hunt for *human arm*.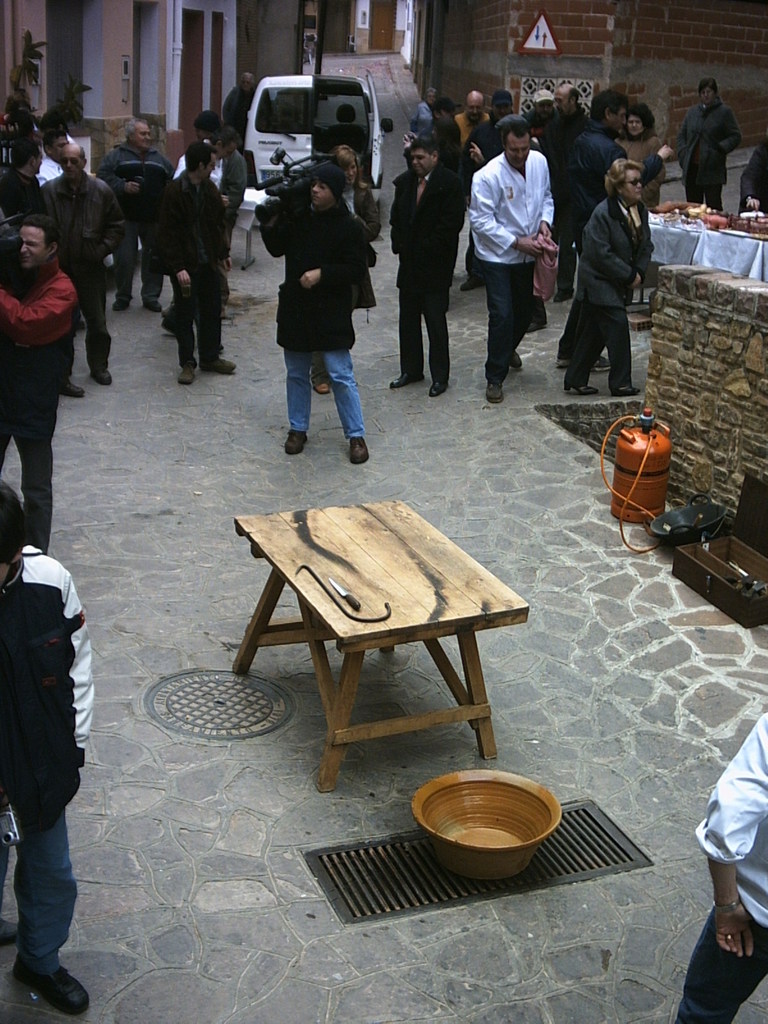
Hunted down at <bbox>296, 231, 378, 290</bbox>.
